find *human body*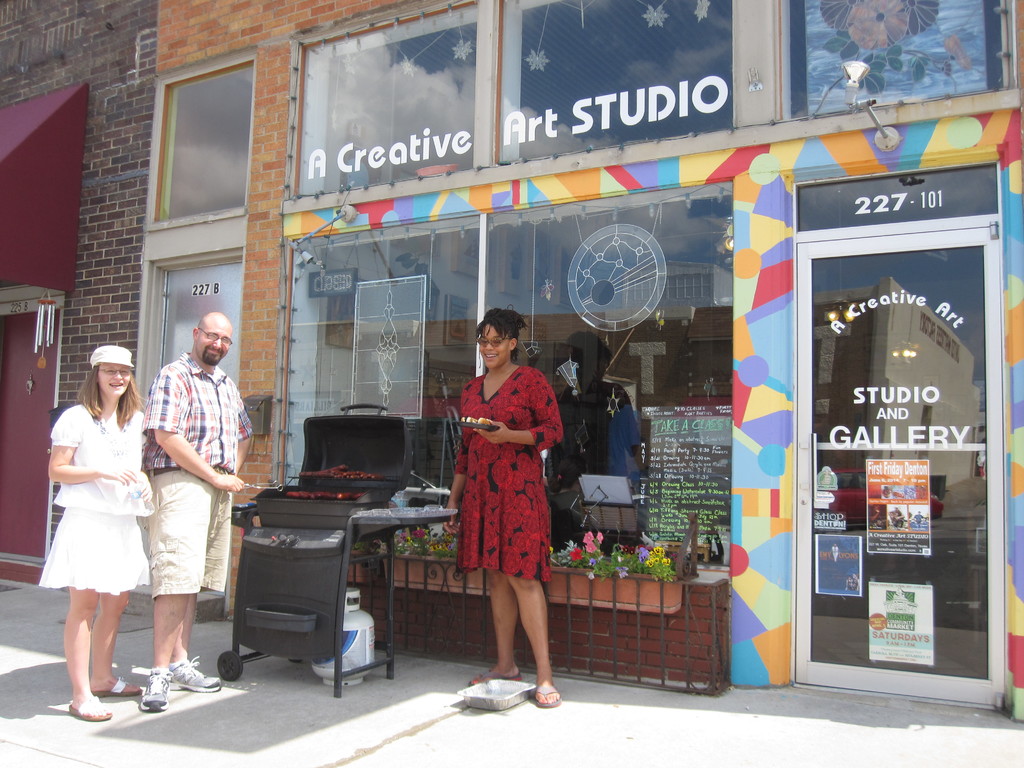
<region>38, 367, 147, 725</region>
